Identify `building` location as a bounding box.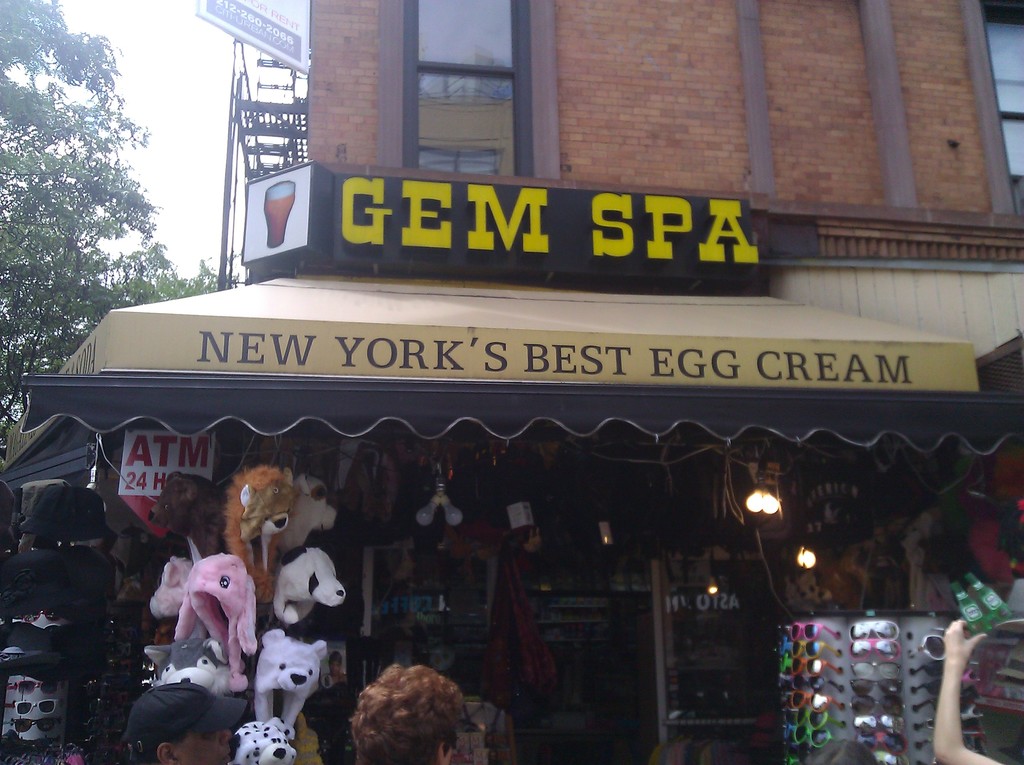
0 0 1019 763.
